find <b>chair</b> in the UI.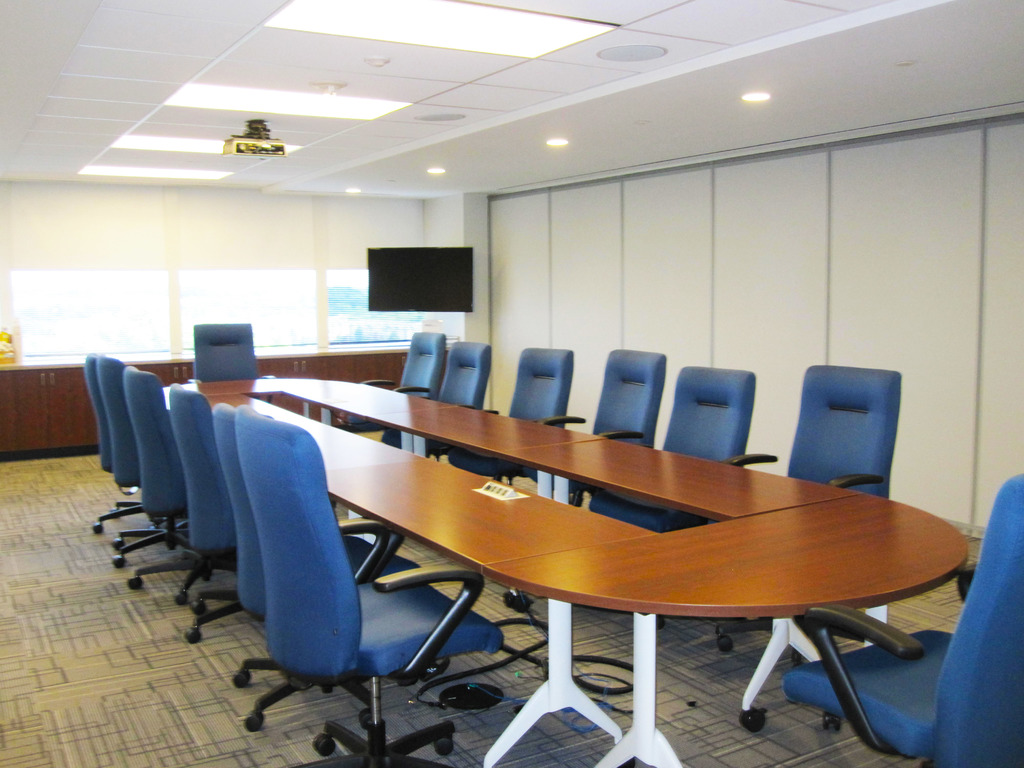
UI element at x1=488 y1=352 x2=576 y2=426.
